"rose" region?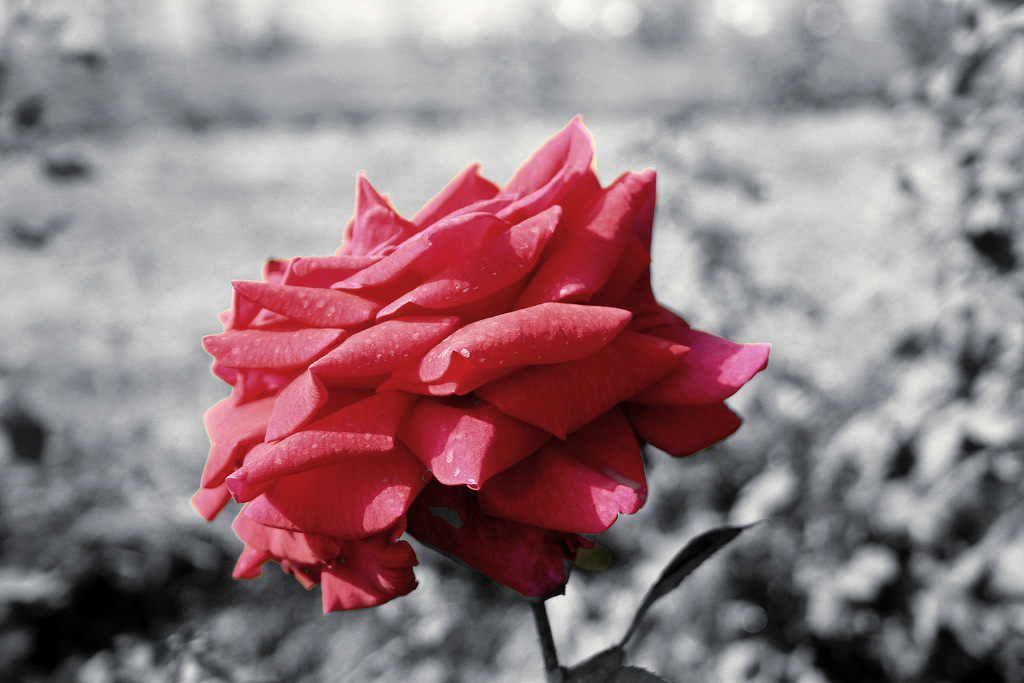
<box>189,113,774,618</box>
